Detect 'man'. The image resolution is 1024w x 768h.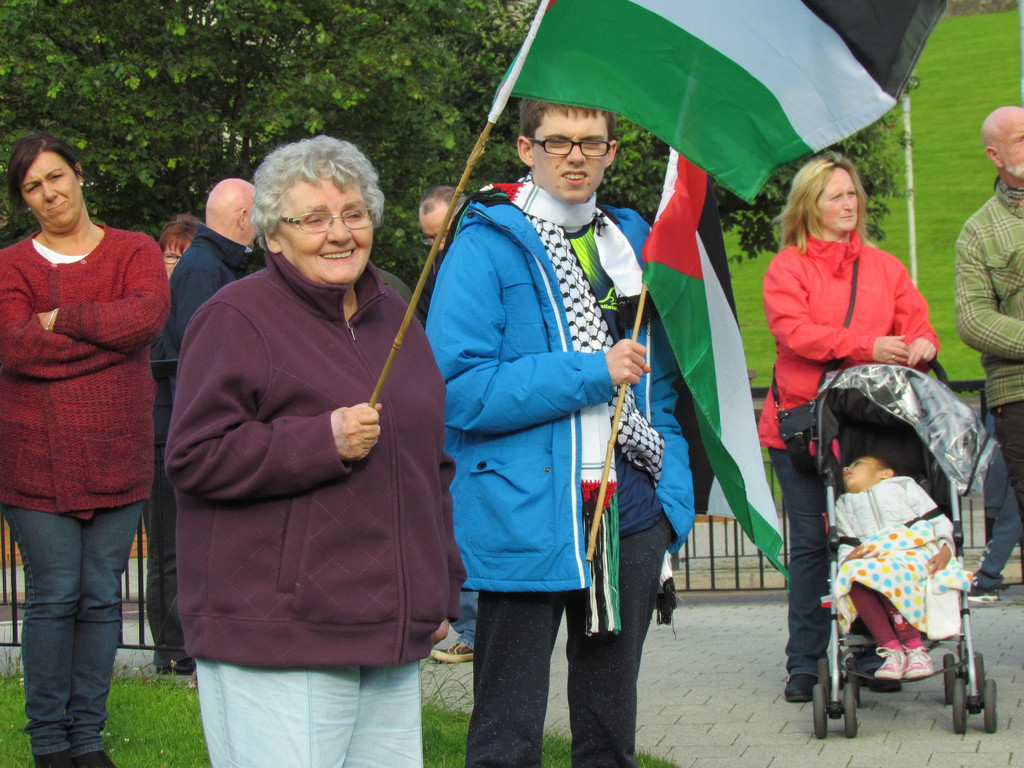
[950,103,1023,579].
